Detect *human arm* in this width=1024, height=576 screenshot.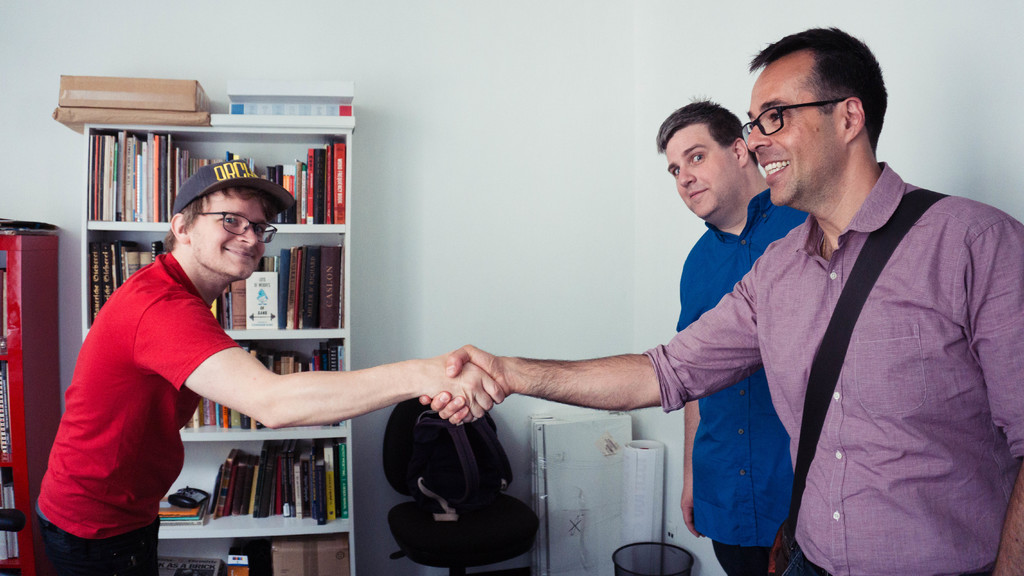
Detection: bbox=[419, 263, 762, 422].
